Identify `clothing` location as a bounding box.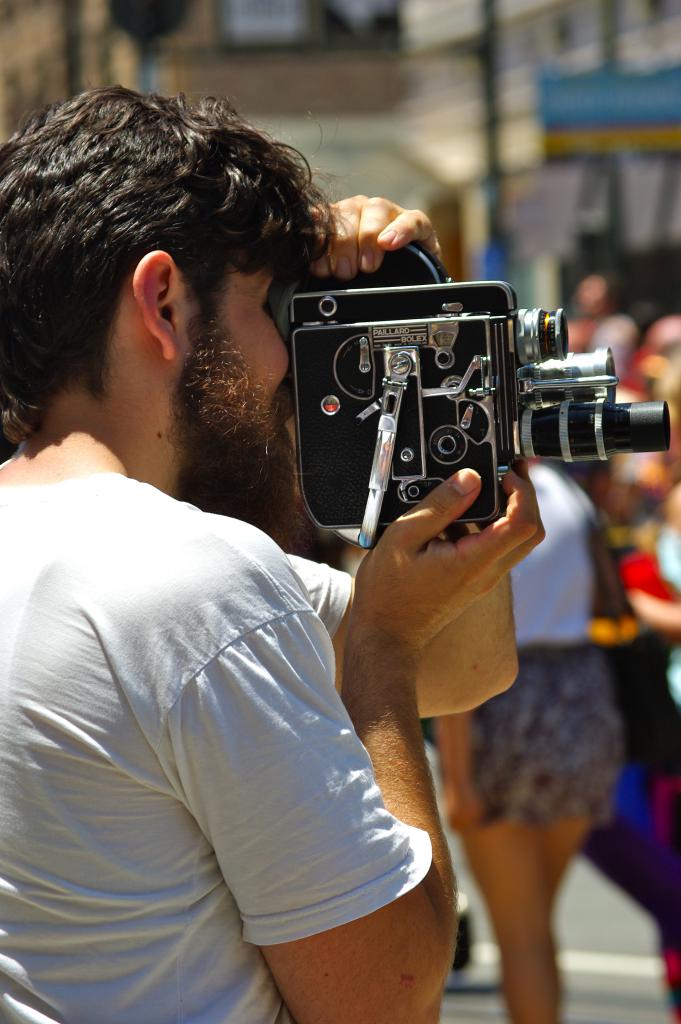
(10,414,465,1004).
